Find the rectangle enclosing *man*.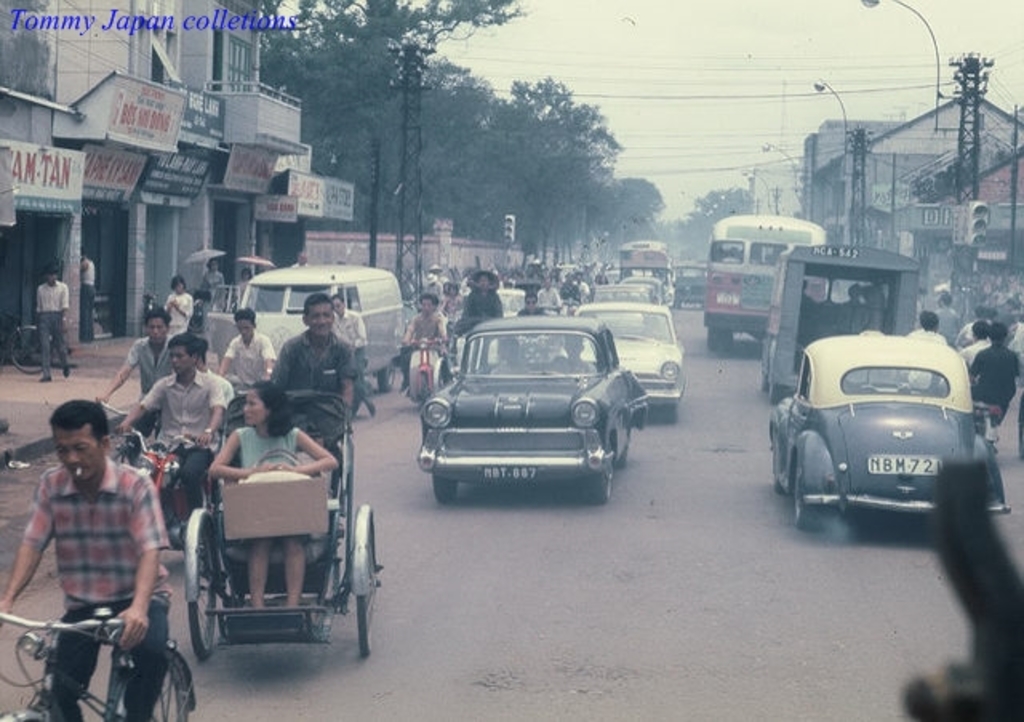
pyautogui.locateOnScreen(112, 333, 227, 512).
